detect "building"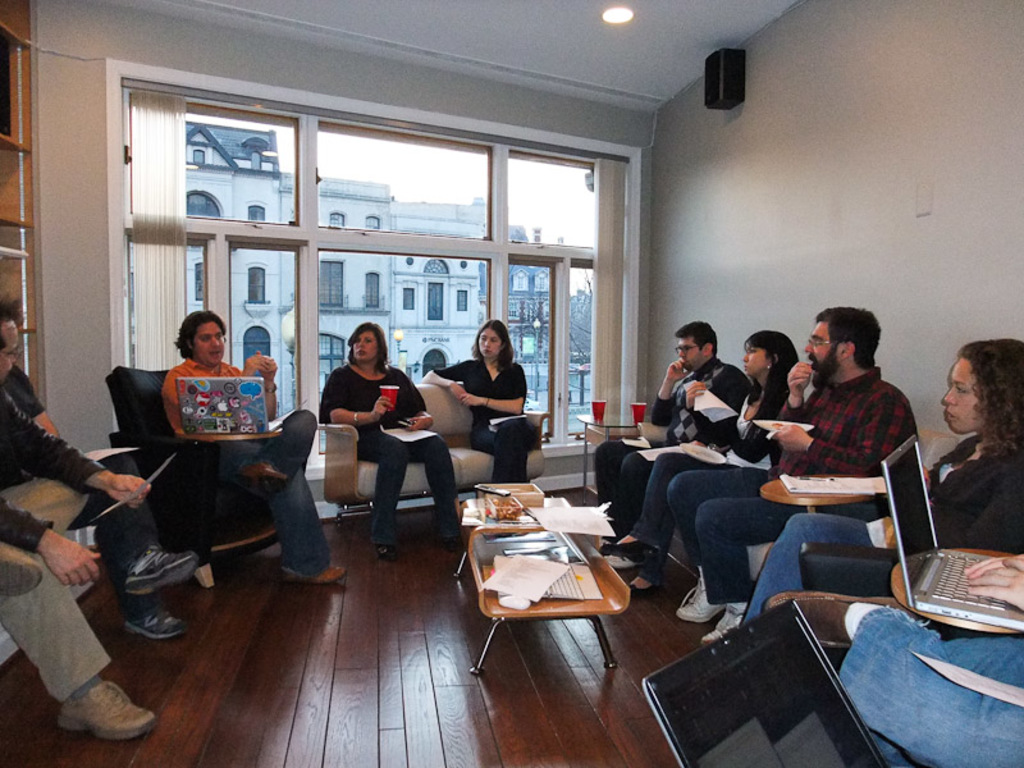
{"x1": 4, "y1": 0, "x2": 1023, "y2": 767}
